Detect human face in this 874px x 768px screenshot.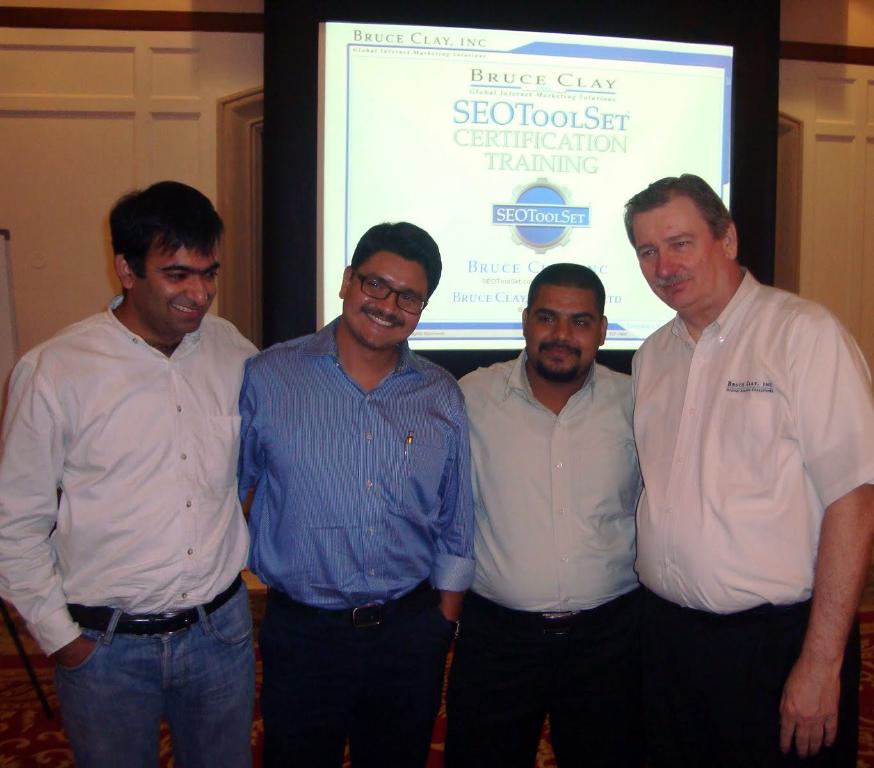
Detection: [x1=628, y1=196, x2=726, y2=306].
